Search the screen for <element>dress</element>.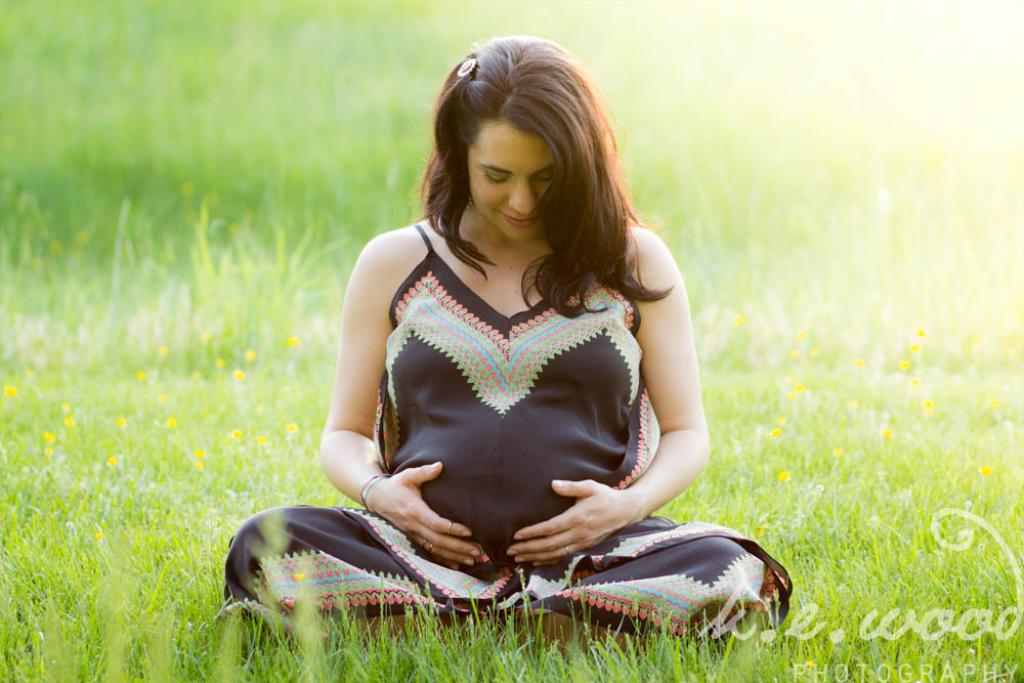
Found at left=218, top=221, right=791, bottom=650.
